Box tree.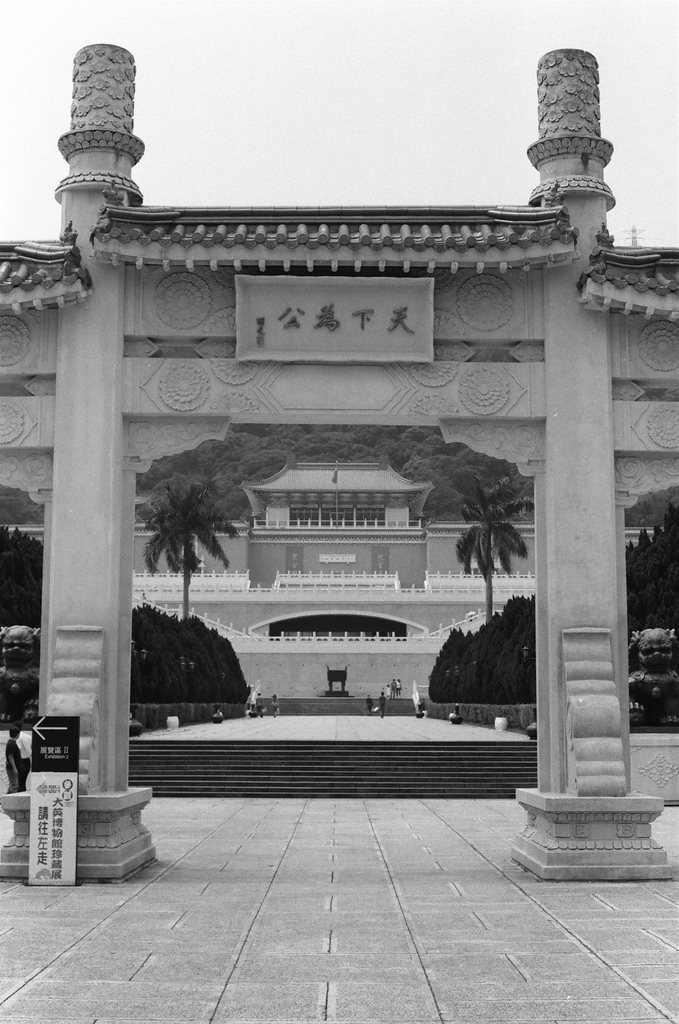
(left=134, top=574, right=258, bottom=712).
